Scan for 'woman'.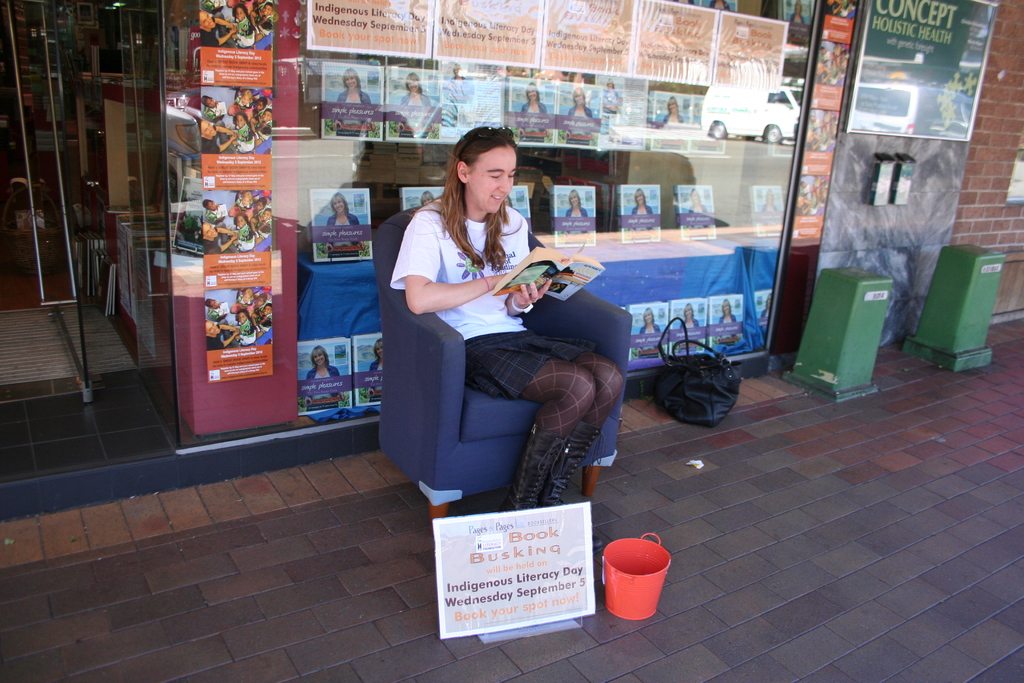
Scan result: left=301, top=345, right=341, bottom=396.
